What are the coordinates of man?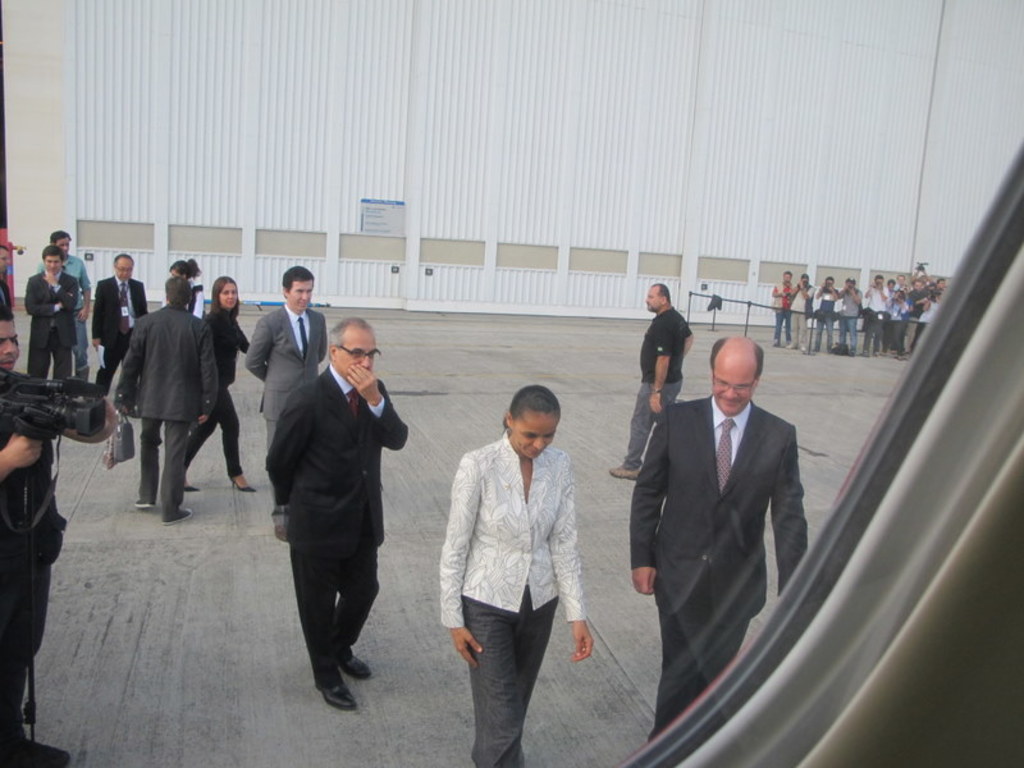
248/289/404/710.
